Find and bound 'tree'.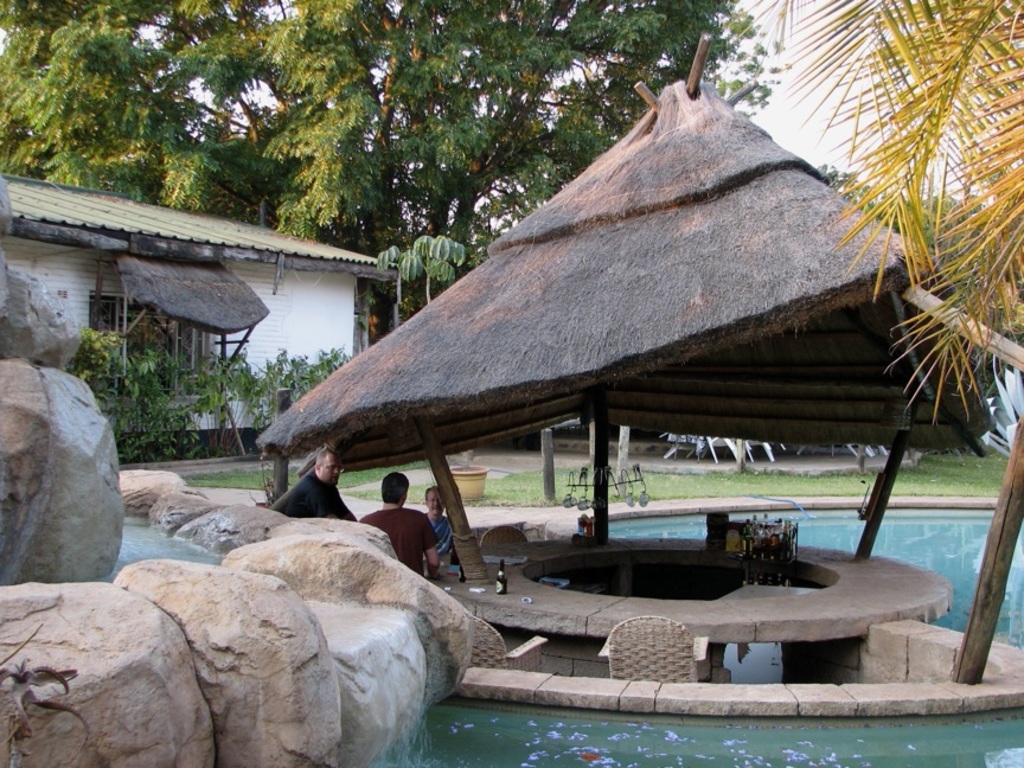
Bound: (0, 0, 818, 351).
